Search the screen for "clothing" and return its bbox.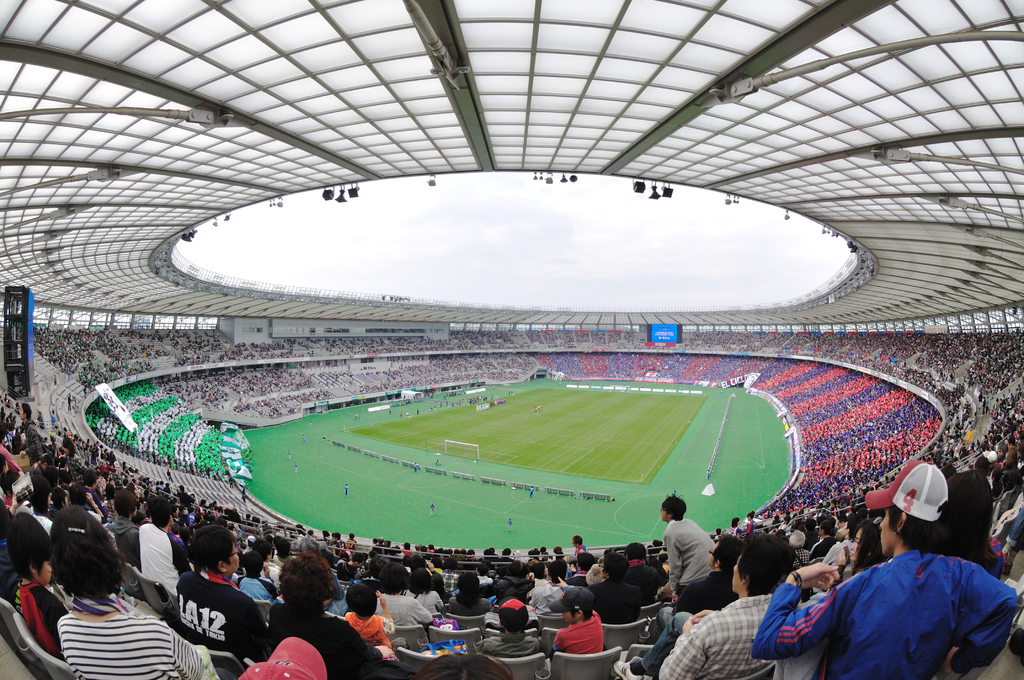
Found: <region>474, 635, 538, 655</region>.
